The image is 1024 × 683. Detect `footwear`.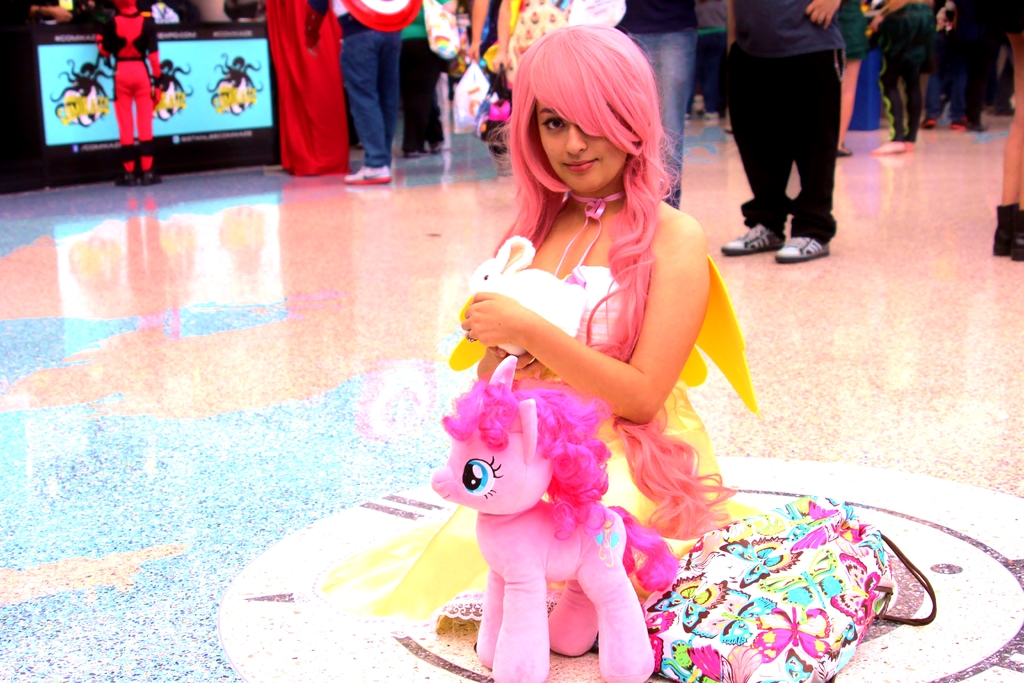
Detection: (x1=836, y1=151, x2=858, y2=157).
